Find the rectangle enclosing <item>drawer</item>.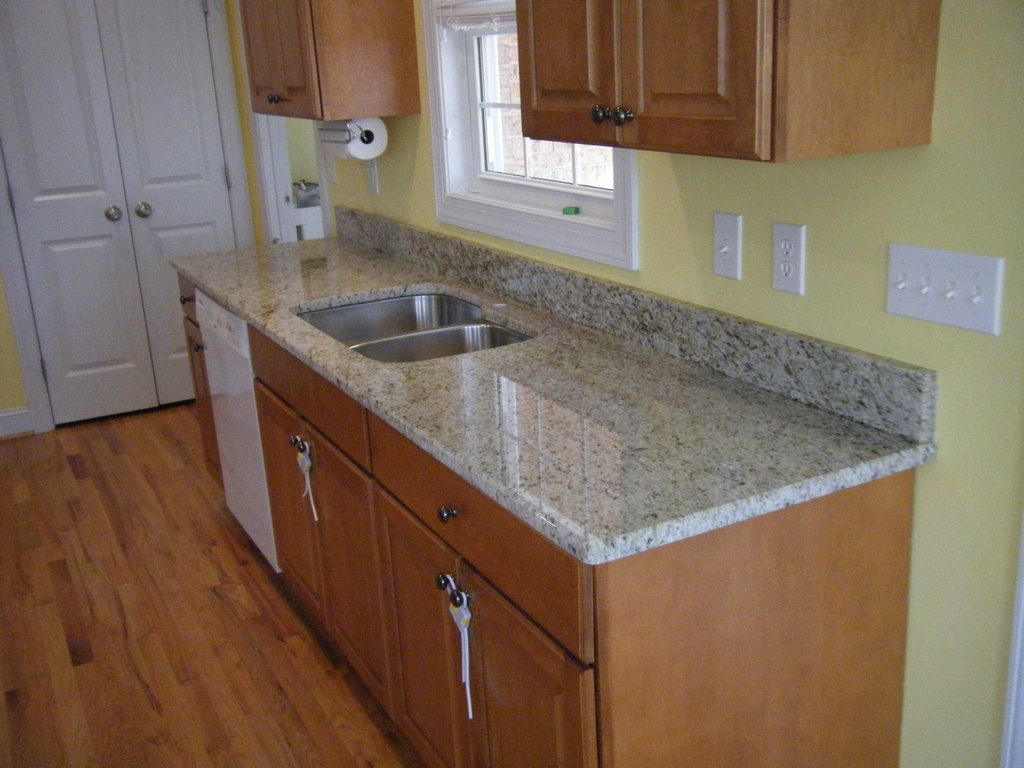
(175, 273, 198, 321).
